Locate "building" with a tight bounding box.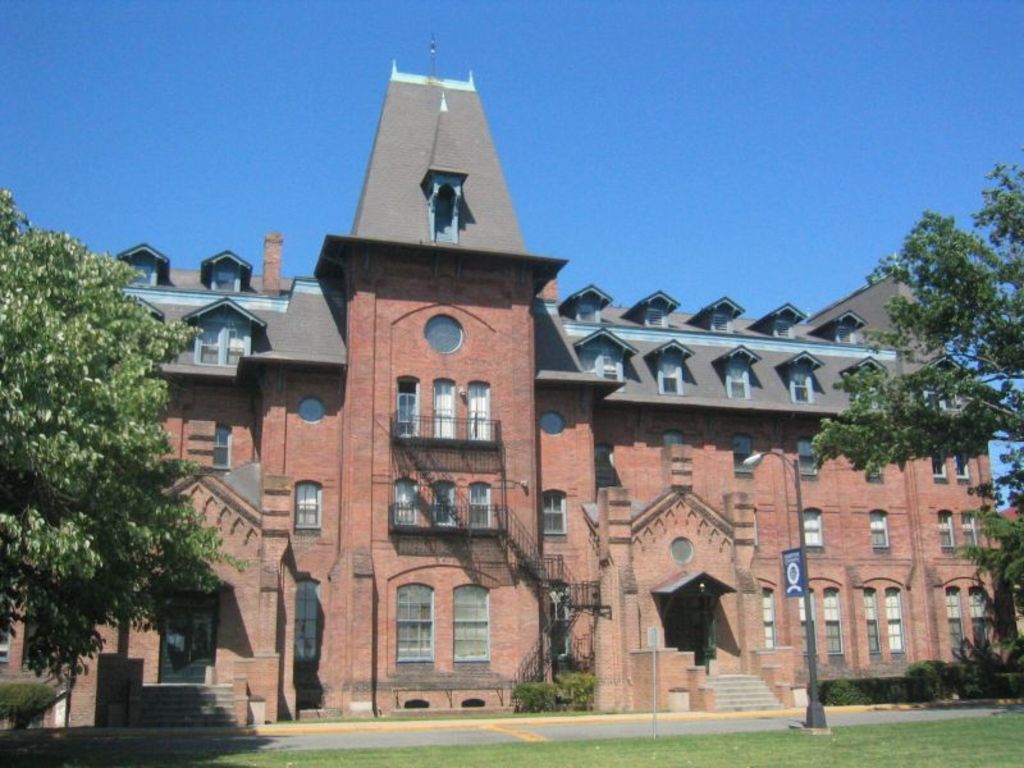
(0, 1, 1023, 767).
